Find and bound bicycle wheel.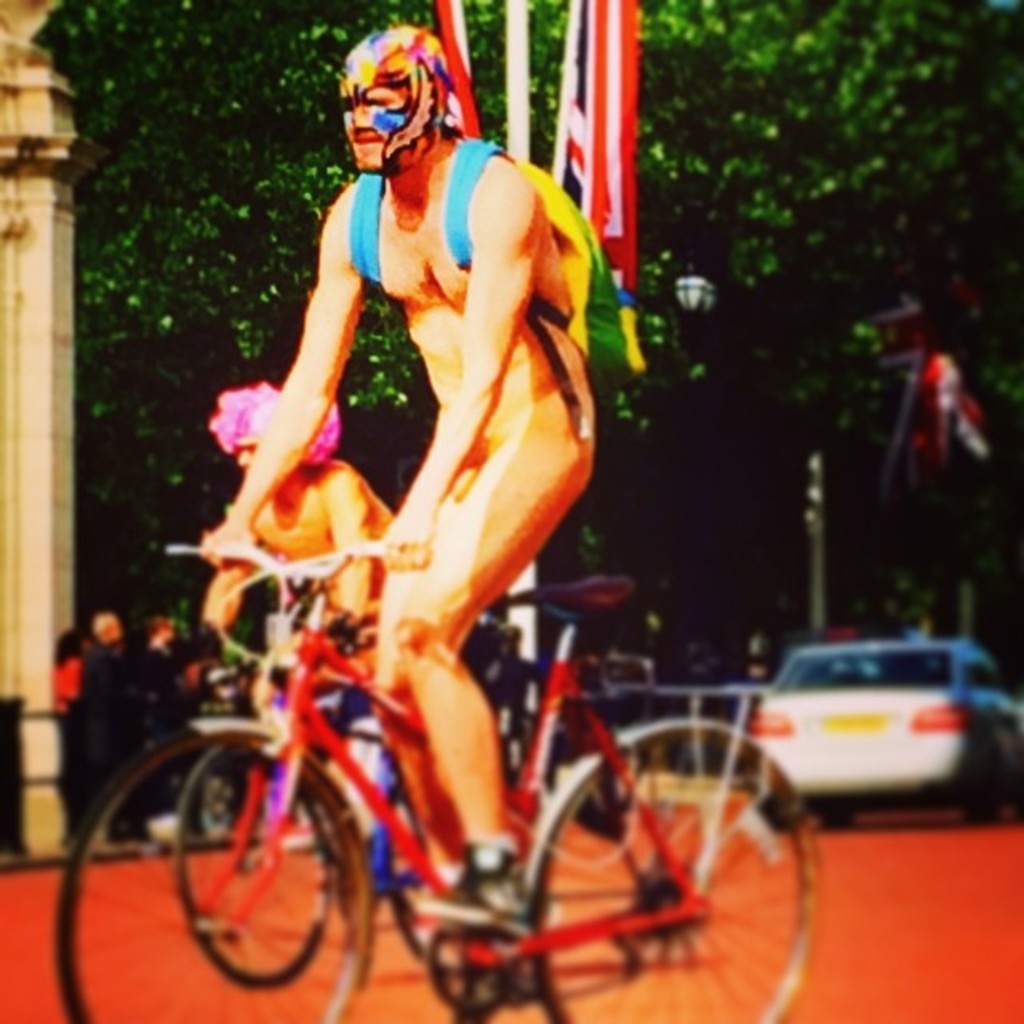
Bound: 178 744 339 989.
